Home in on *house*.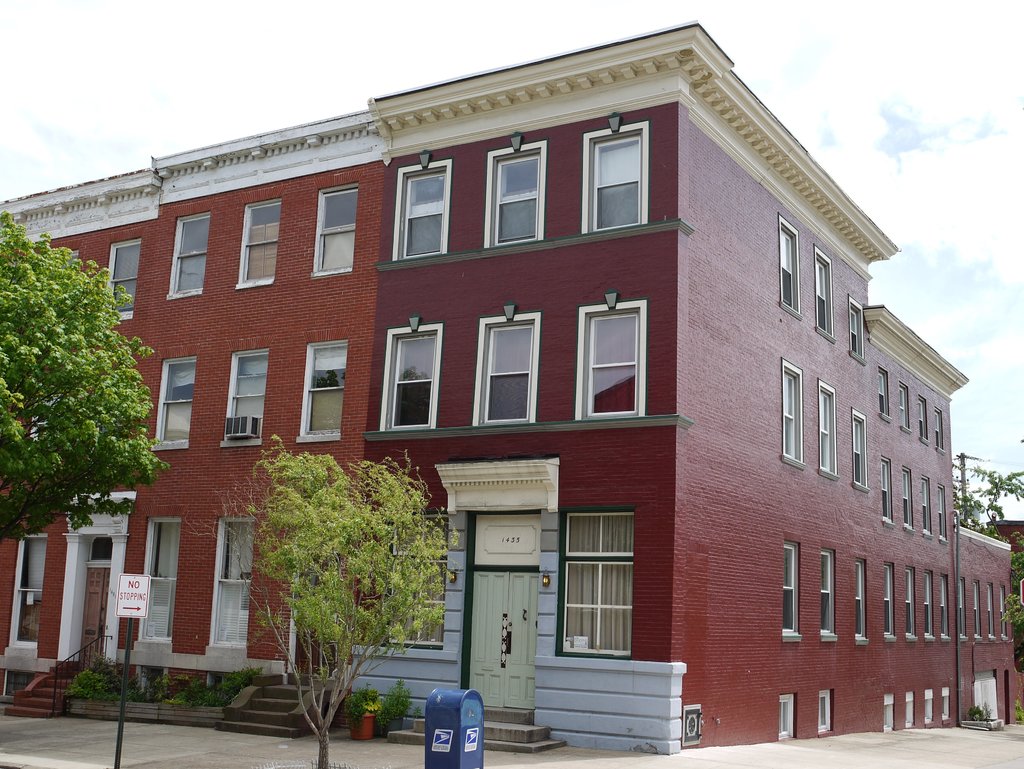
Homed in at [left=666, top=12, right=968, bottom=761].
